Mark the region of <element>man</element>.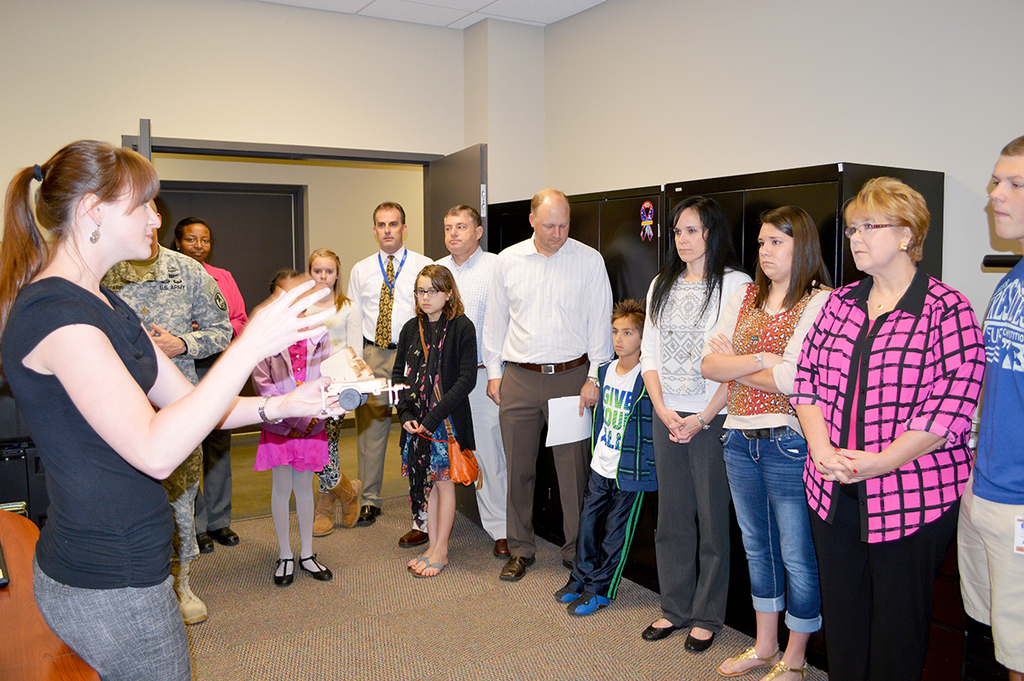
Region: (x1=103, y1=198, x2=235, y2=622).
